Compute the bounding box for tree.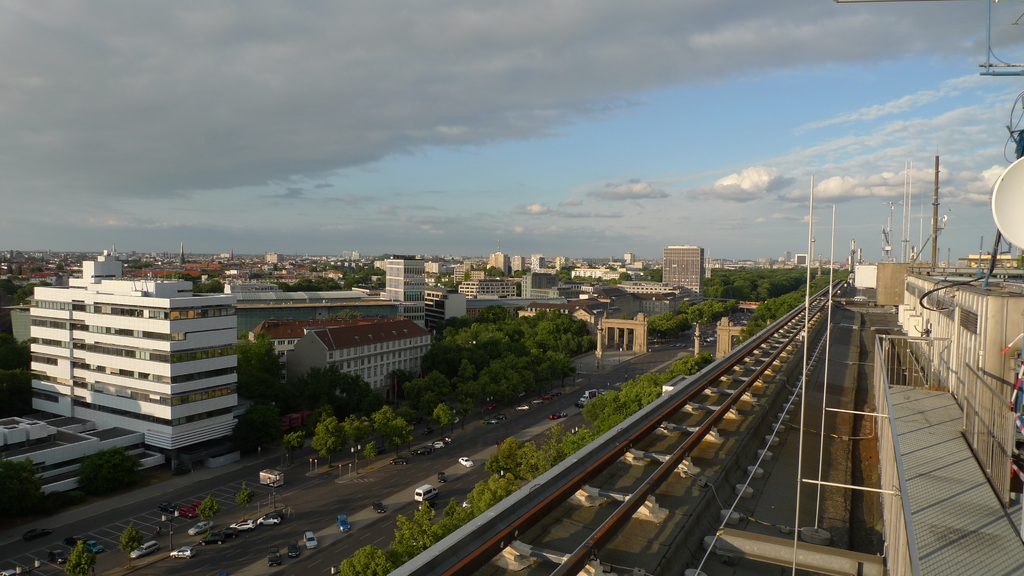
63:540:97:575.
